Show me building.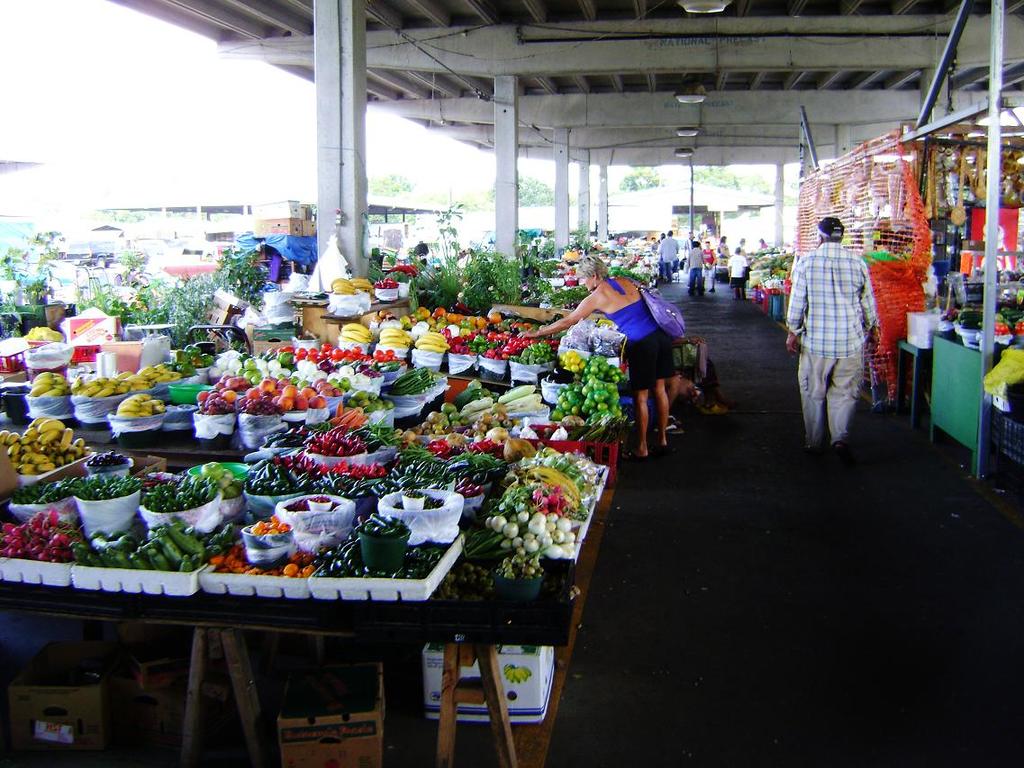
building is here: [107,0,1023,767].
